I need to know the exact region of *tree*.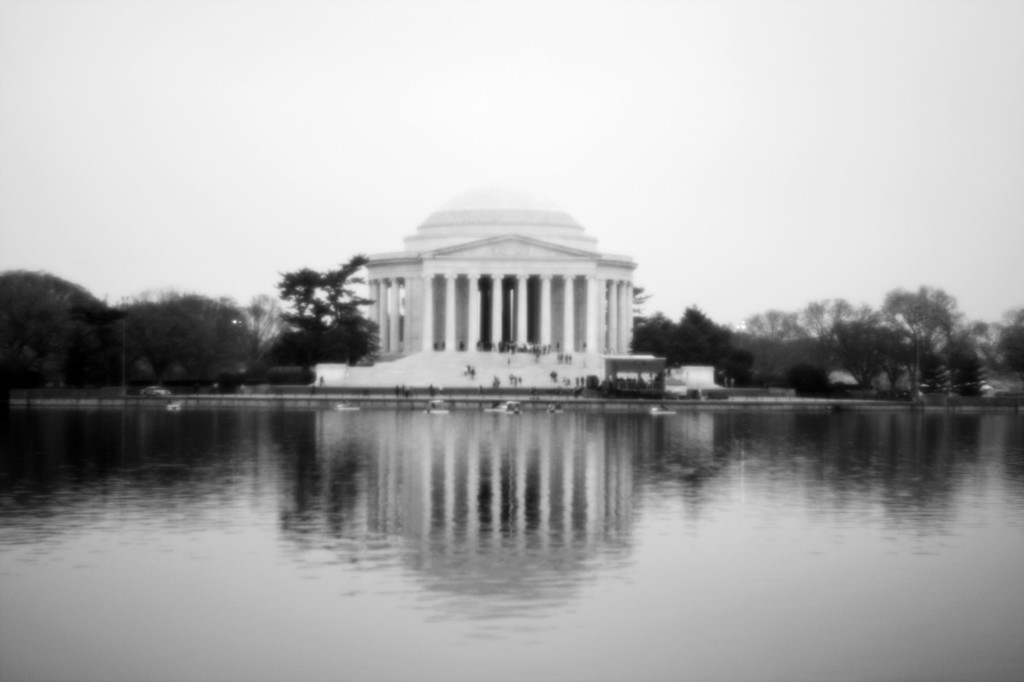
Region: [x1=739, y1=304, x2=797, y2=403].
